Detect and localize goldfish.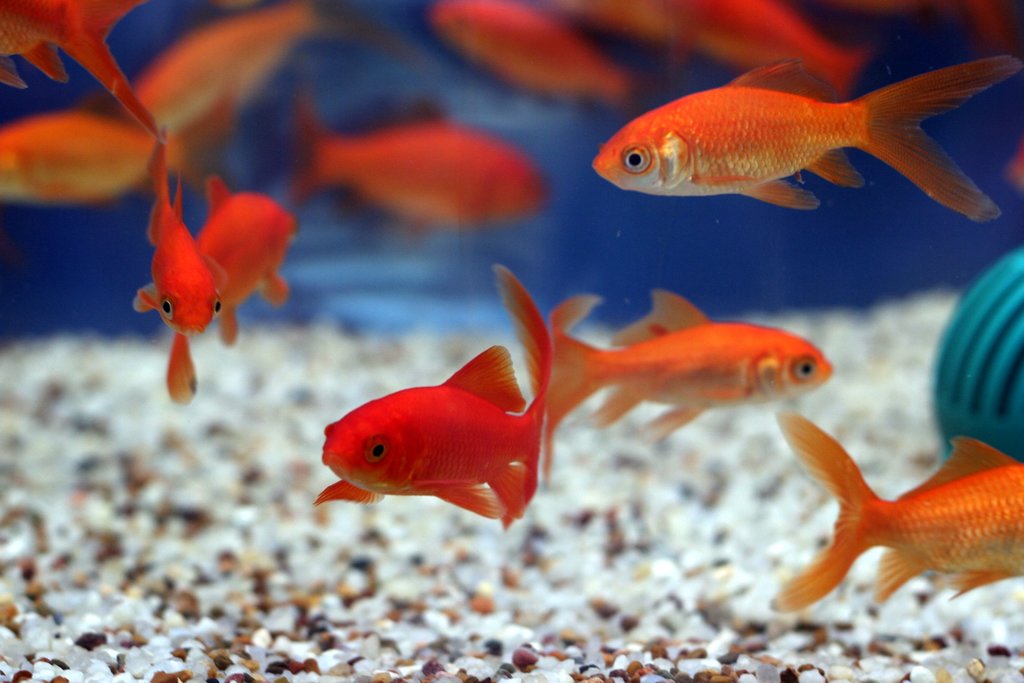
Localized at bbox(593, 51, 1013, 217).
